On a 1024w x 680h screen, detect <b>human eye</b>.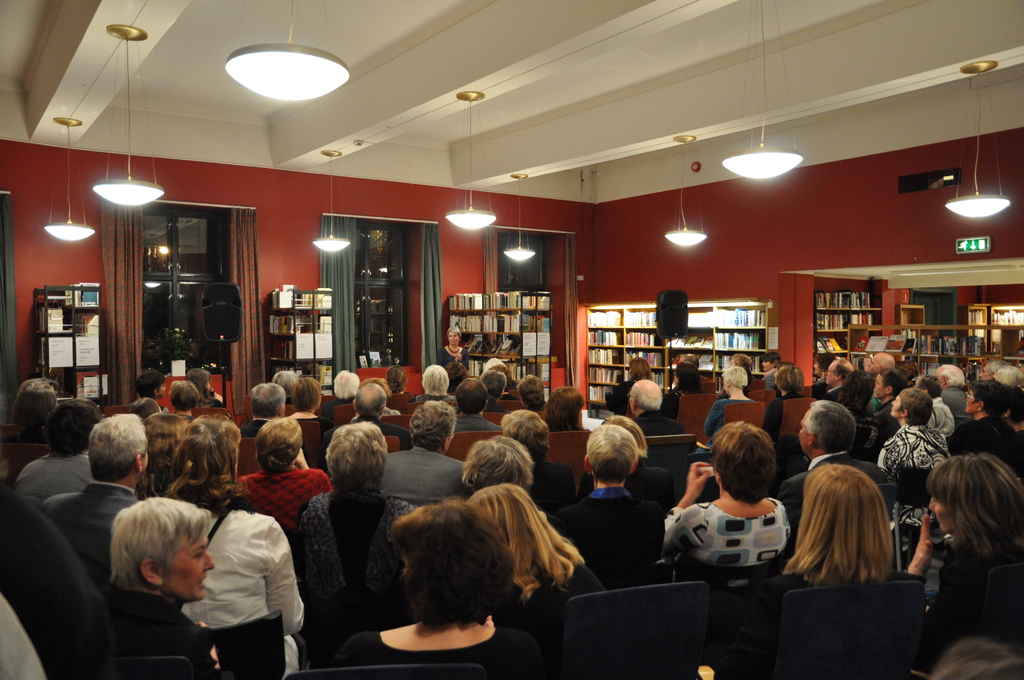
box=[193, 546, 208, 562].
